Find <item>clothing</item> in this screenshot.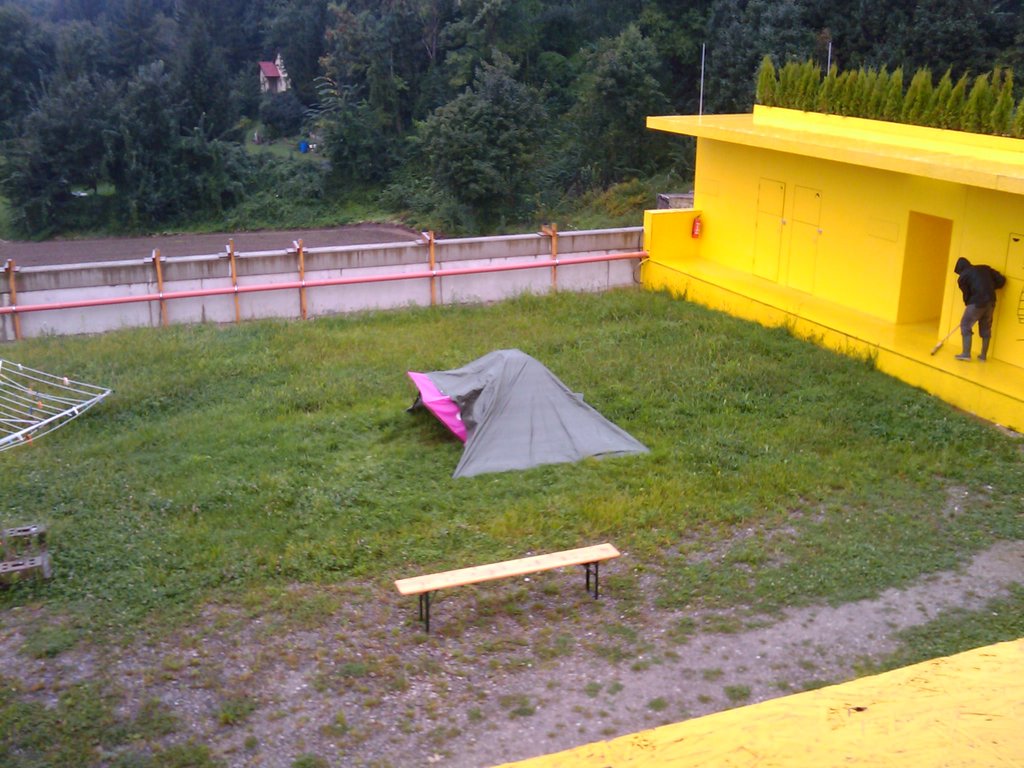
The bounding box for <item>clothing</item> is select_region(954, 266, 1011, 342).
